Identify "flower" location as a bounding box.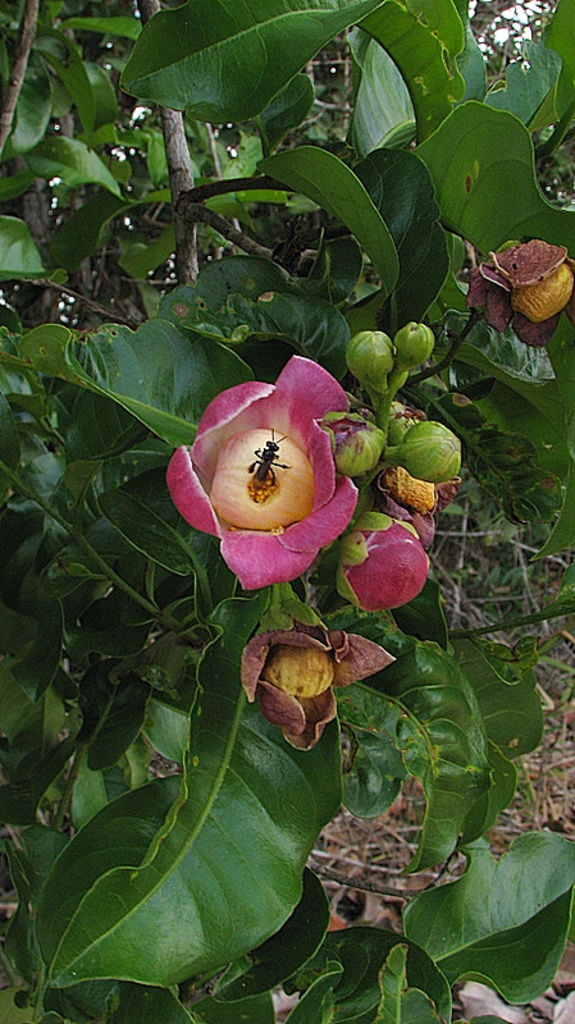
241/618/389/755.
